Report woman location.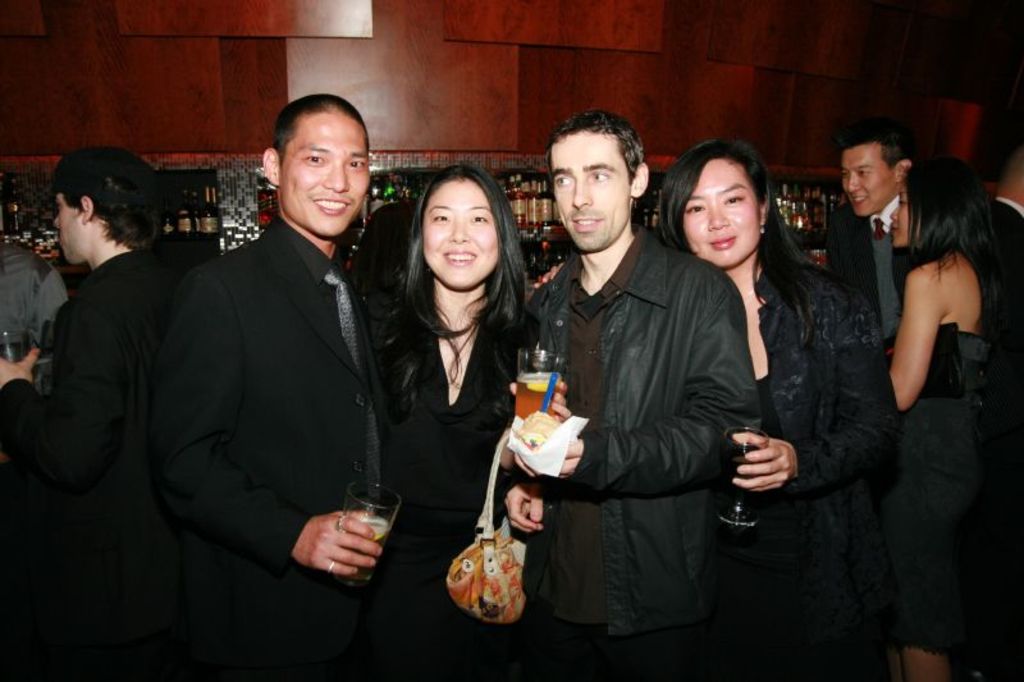
Report: x1=646 y1=142 x2=905 y2=681.
